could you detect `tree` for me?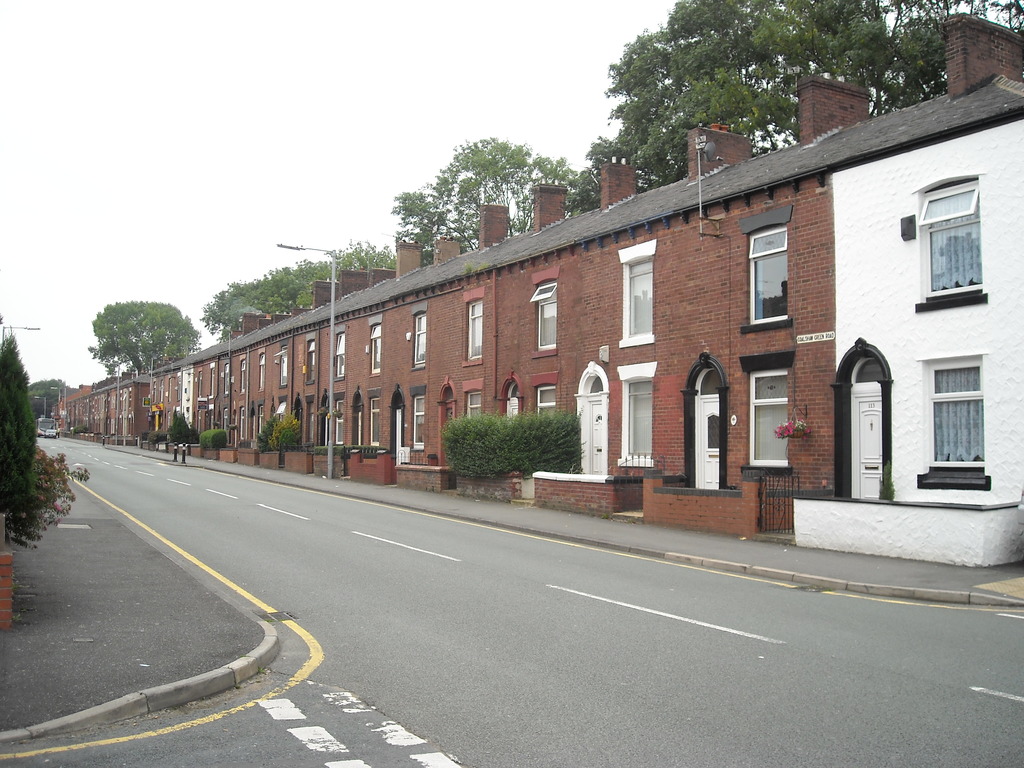
Detection result: bbox=[83, 296, 202, 376].
